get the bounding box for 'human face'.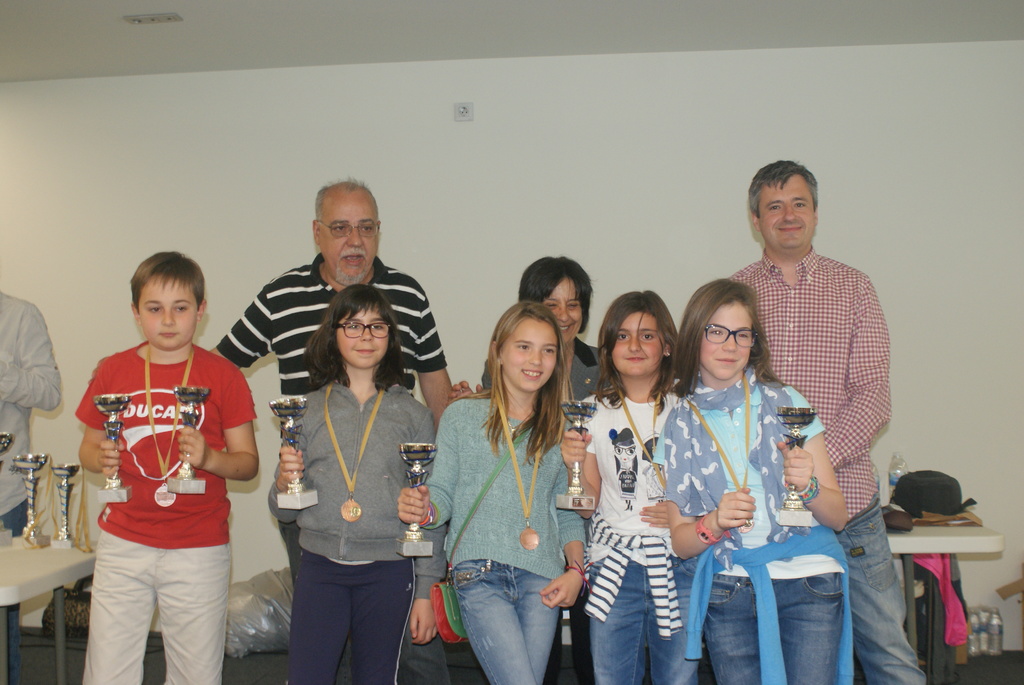
[762, 175, 817, 251].
